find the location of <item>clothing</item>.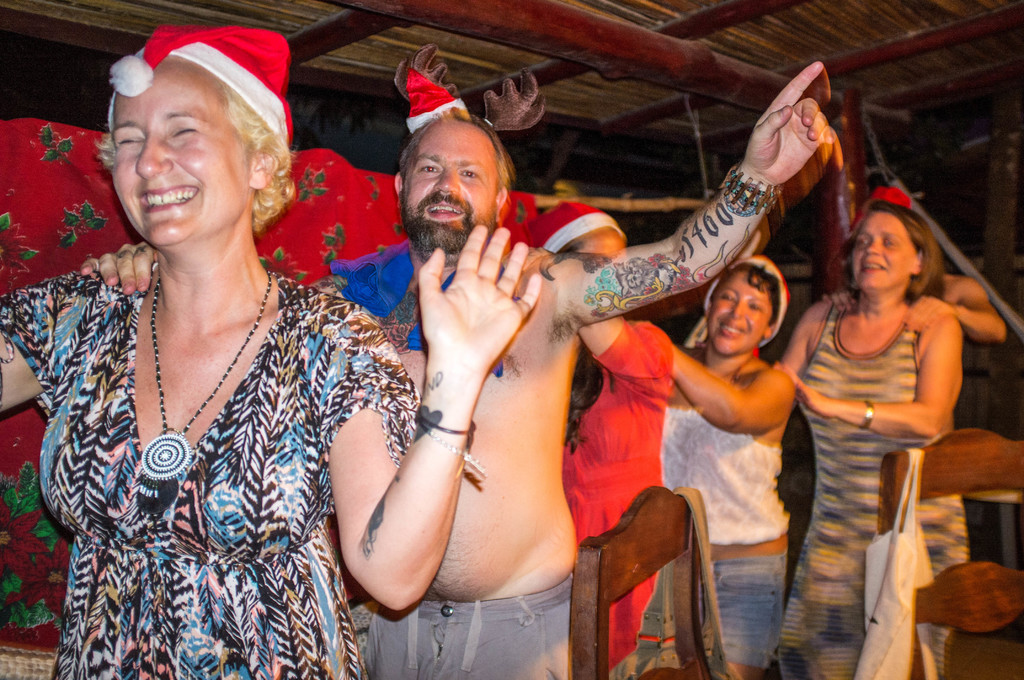
Location: bbox=[368, 576, 570, 679].
